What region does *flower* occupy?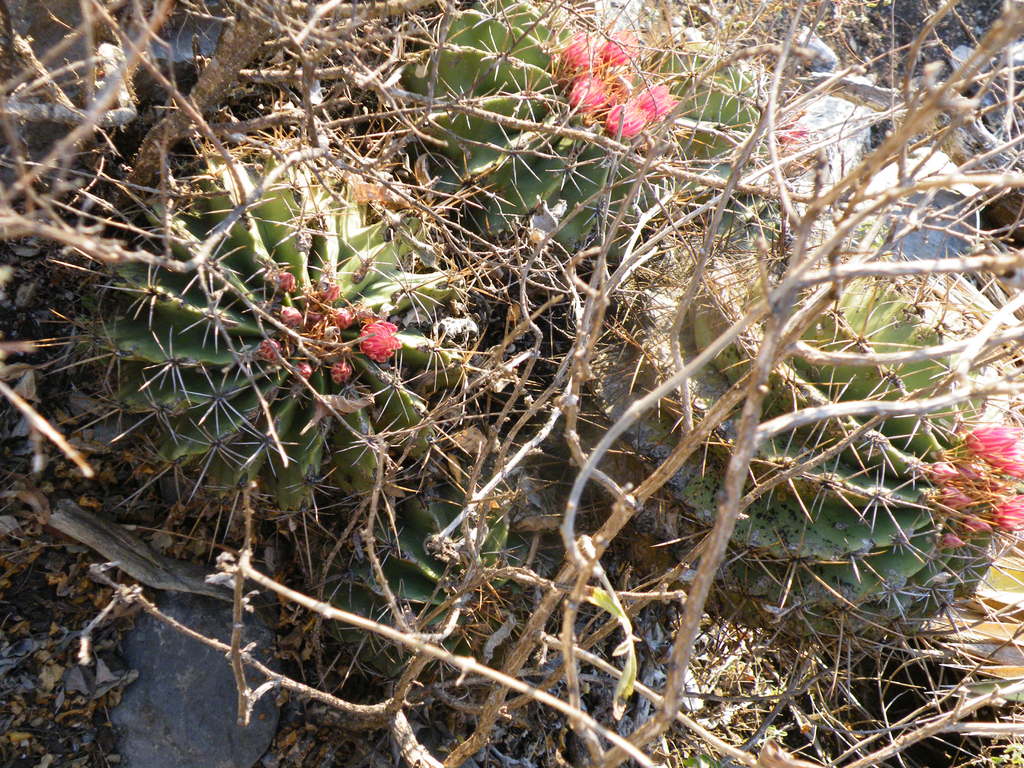
bbox=[593, 26, 639, 65].
